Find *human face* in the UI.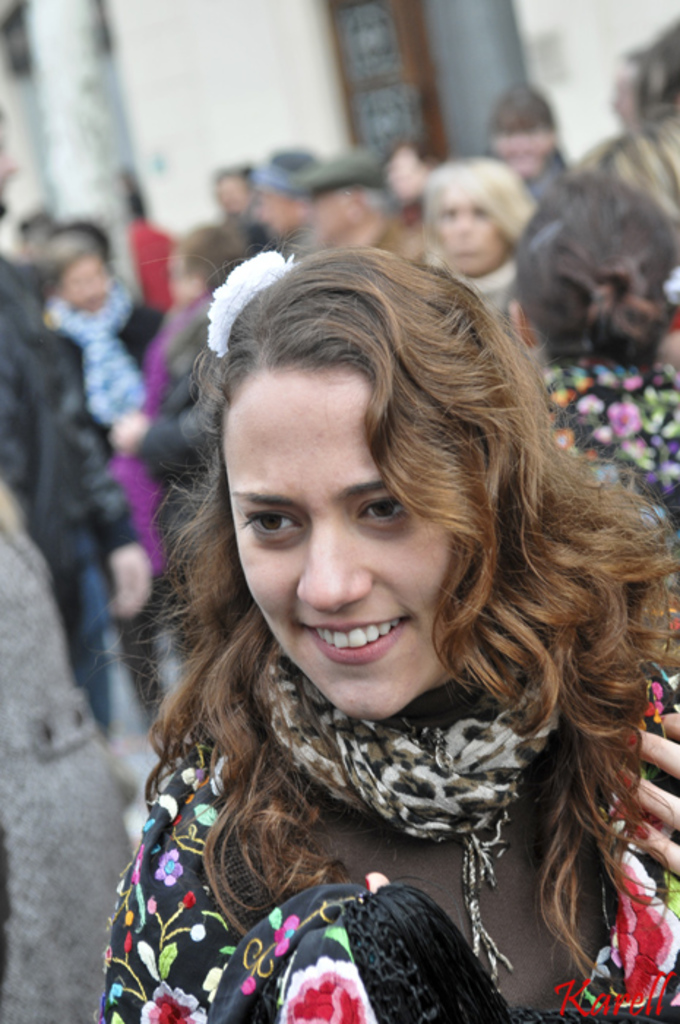
UI element at select_region(222, 357, 455, 721).
